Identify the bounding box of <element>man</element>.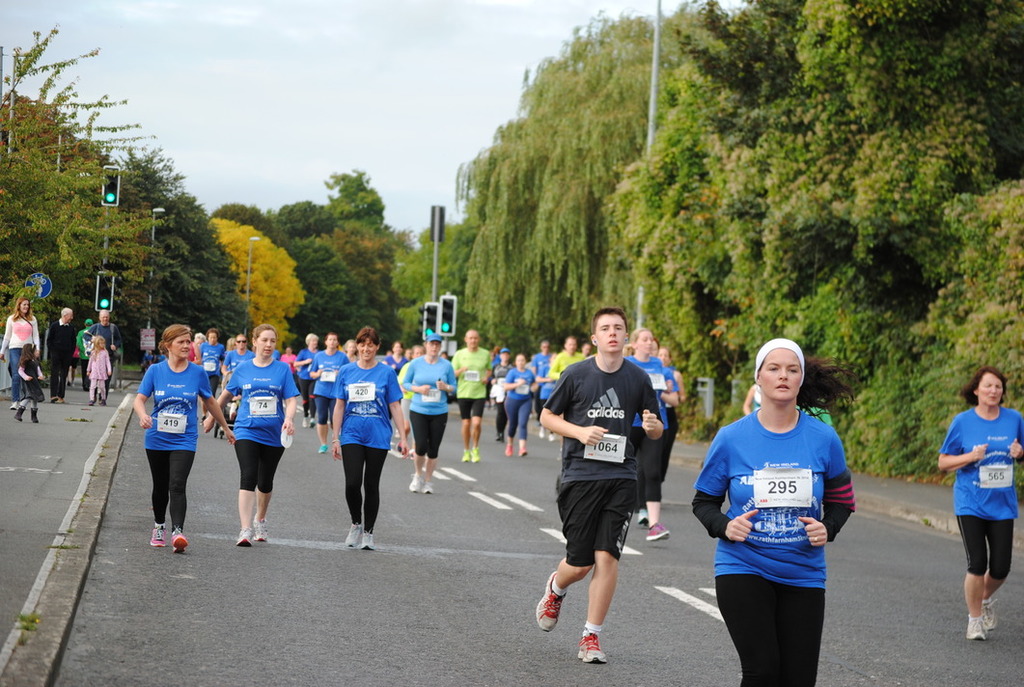
551 335 585 377.
